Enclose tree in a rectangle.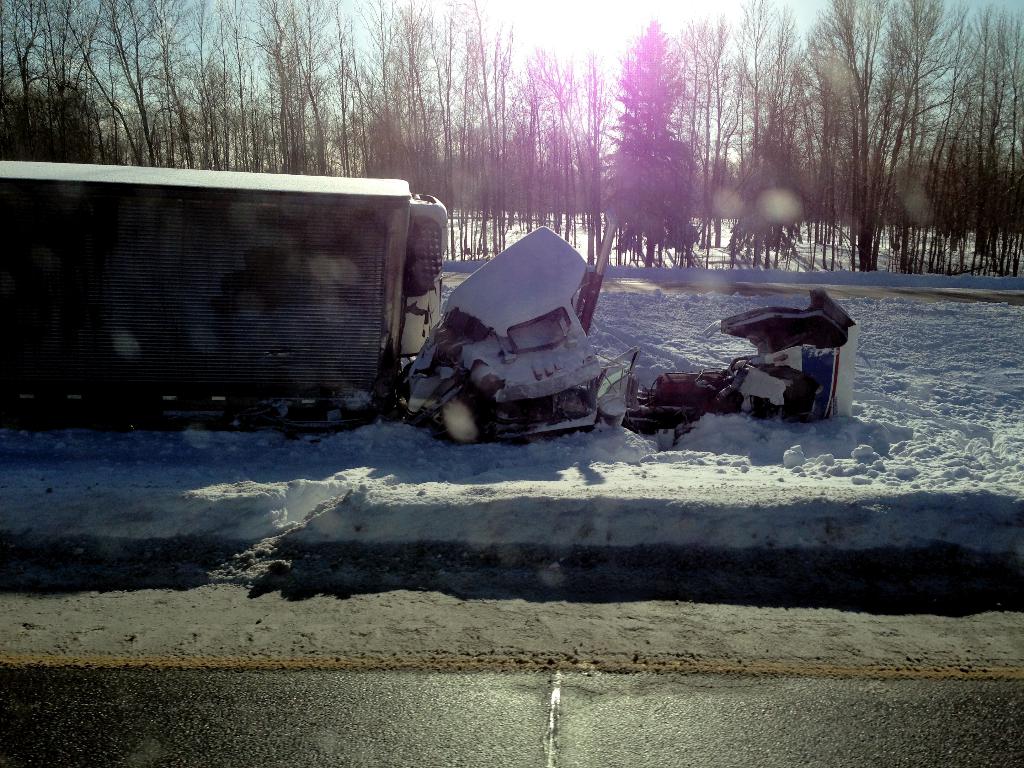
bbox(608, 15, 702, 267).
